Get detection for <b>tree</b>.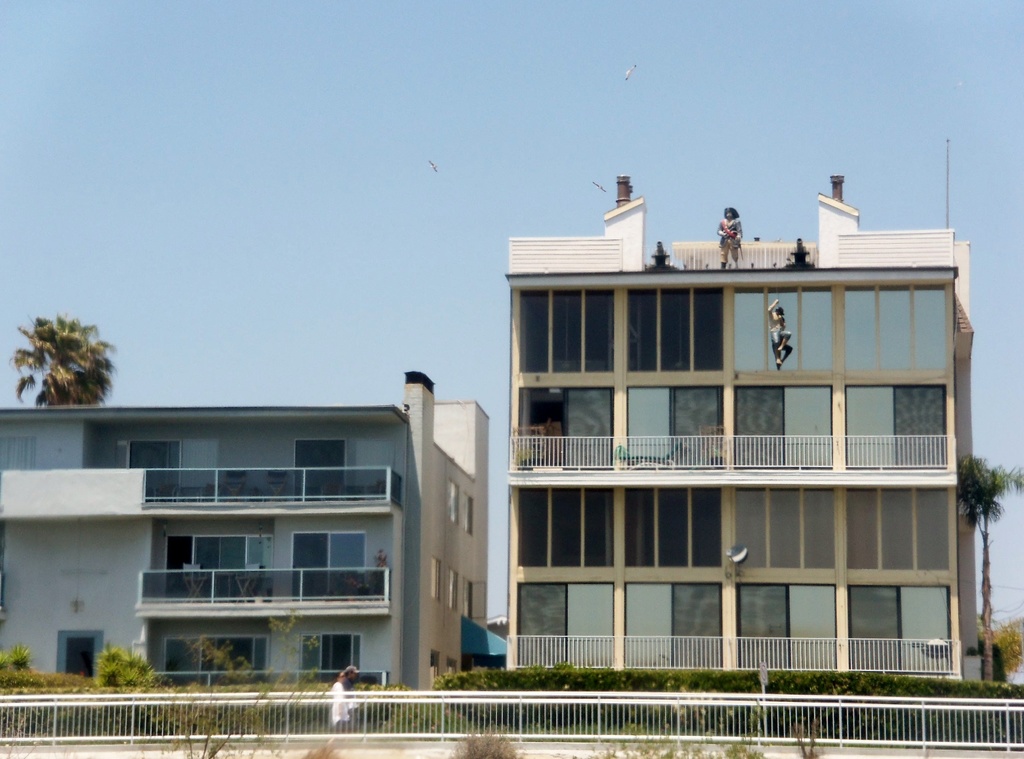
Detection: box(92, 646, 172, 685).
